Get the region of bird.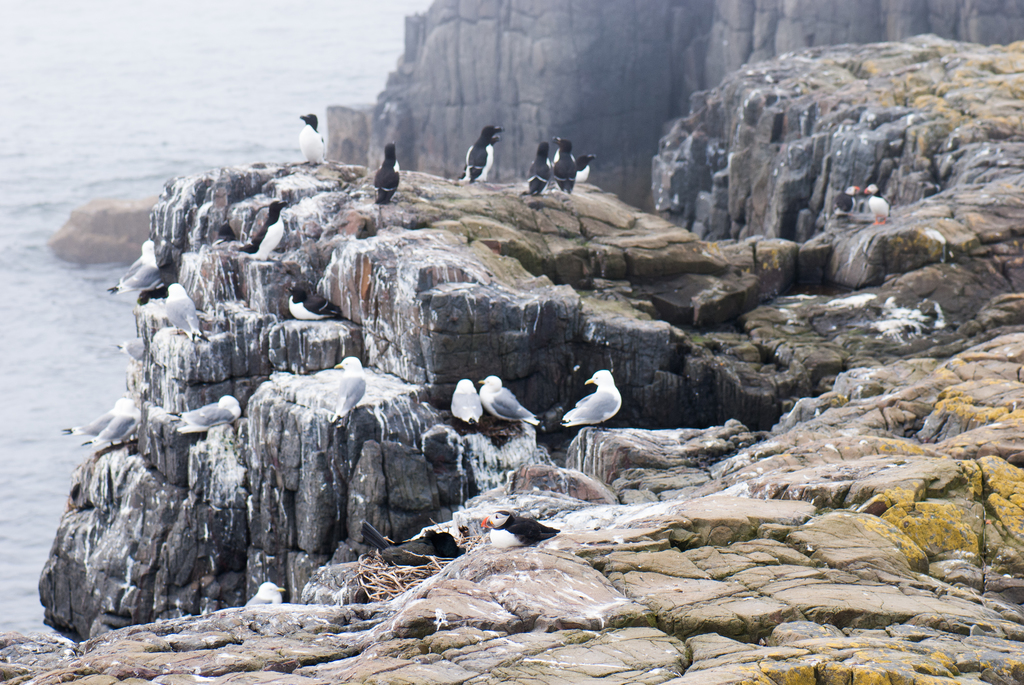
x1=467 y1=125 x2=507 y2=184.
